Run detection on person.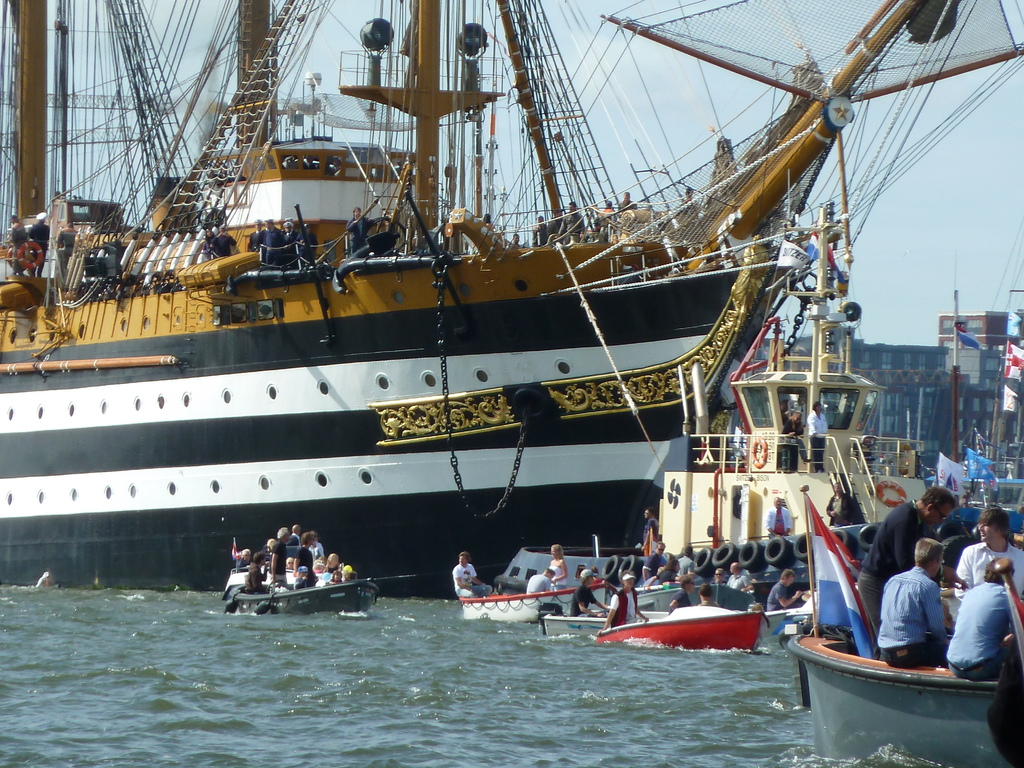
Result: {"x1": 255, "y1": 220, "x2": 283, "y2": 268}.
